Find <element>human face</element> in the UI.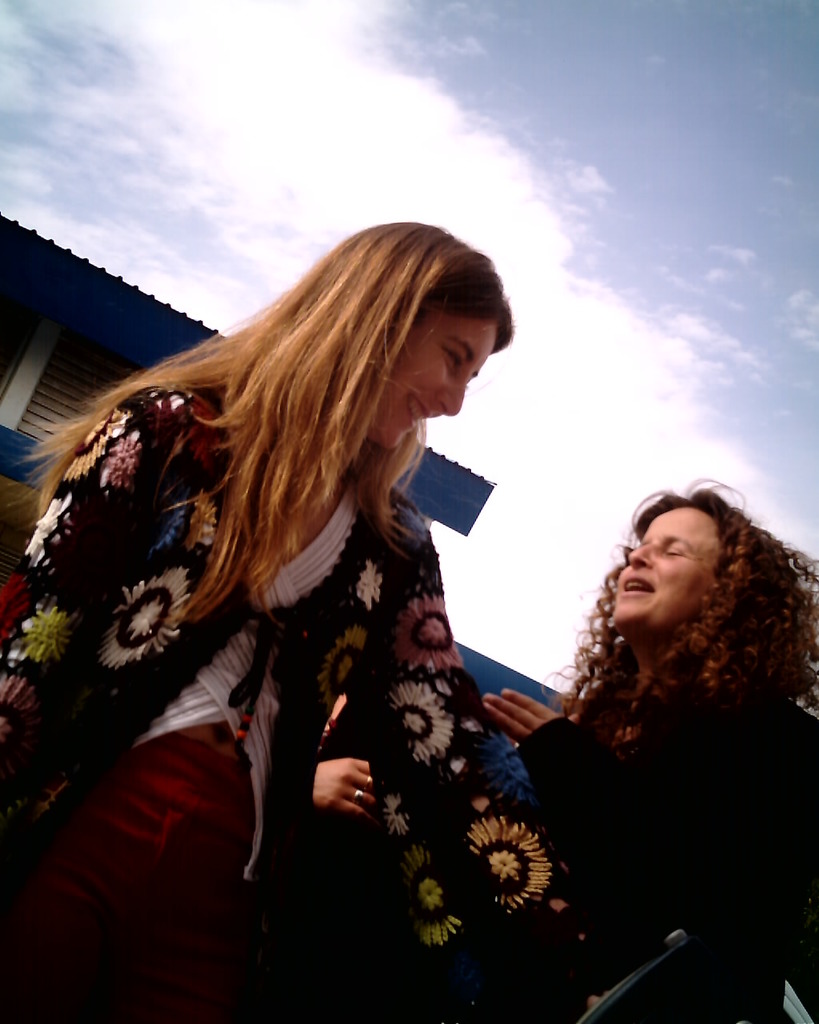
UI element at left=374, top=311, right=492, bottom=448.
